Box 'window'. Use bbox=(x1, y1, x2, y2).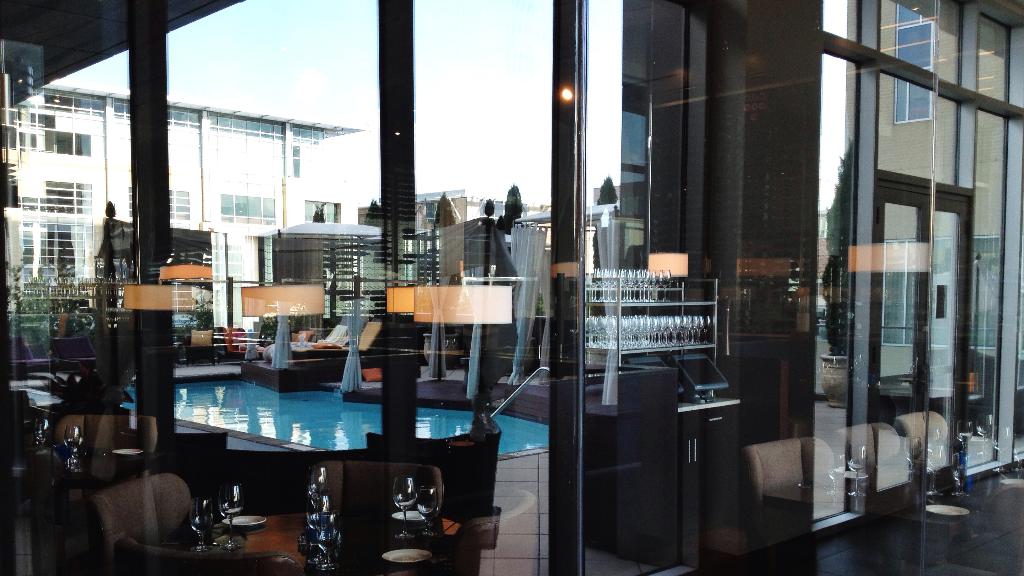
bbox=(965, 236, 997, 351).
